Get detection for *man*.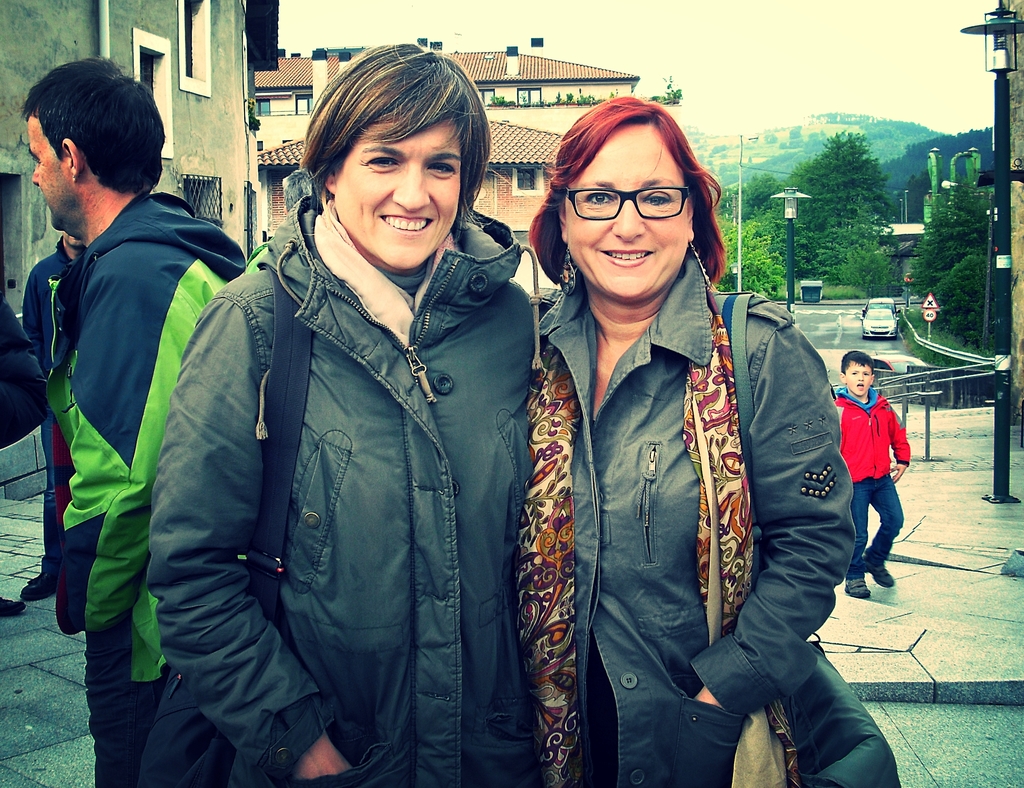
Detection: select_region(19, 76, 244, 755).
